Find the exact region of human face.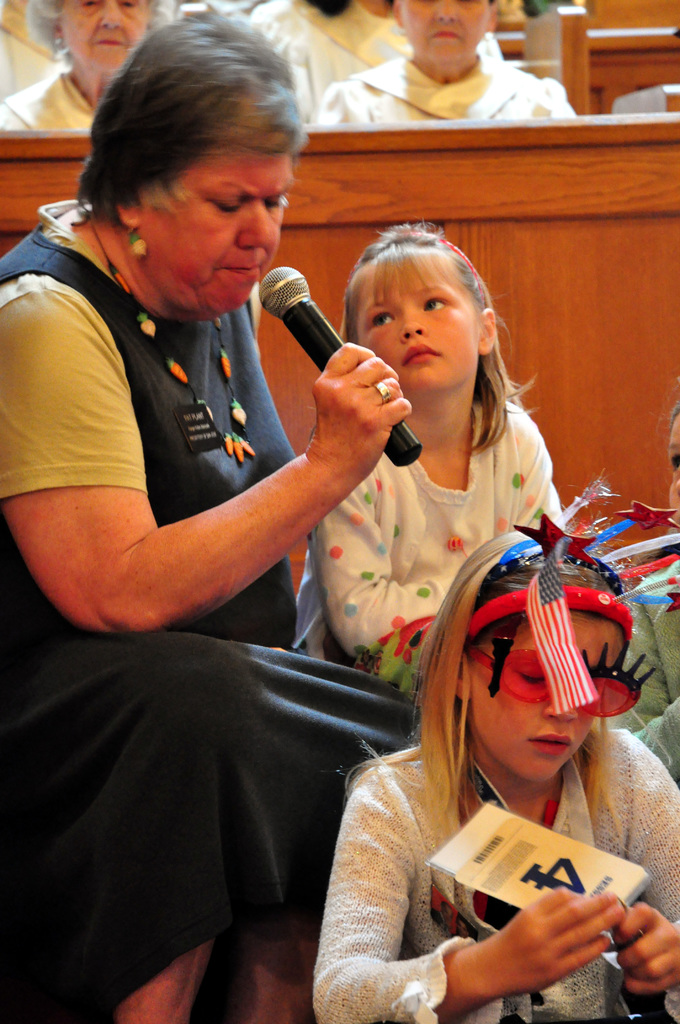
Exact region: box(359, 257, 480, 390).
